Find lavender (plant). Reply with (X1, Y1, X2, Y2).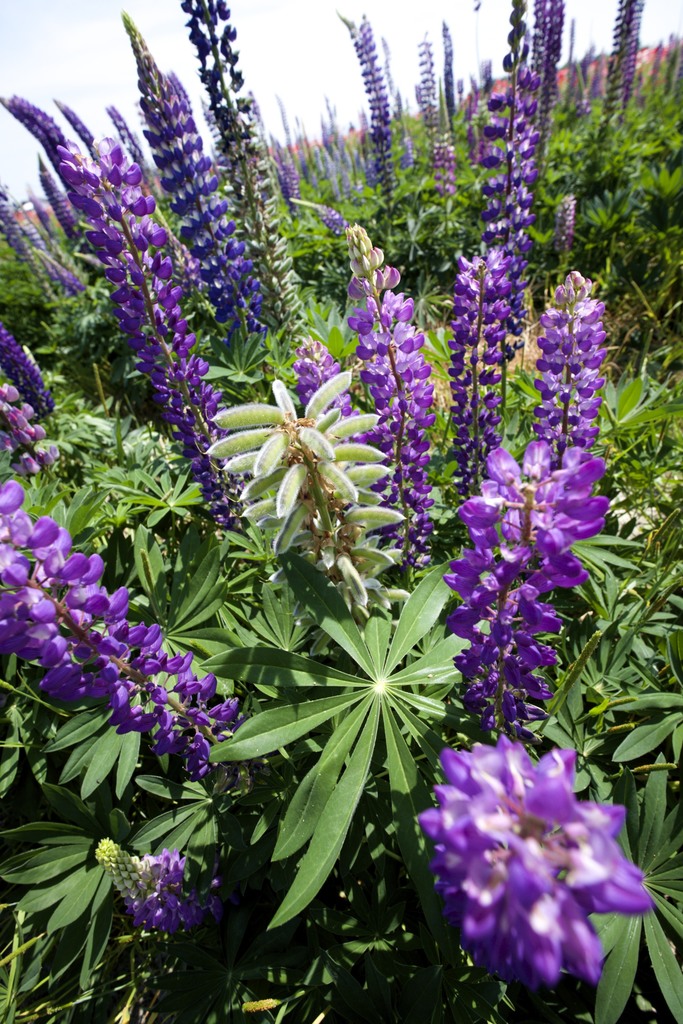
(0, 82, 102, 215).
